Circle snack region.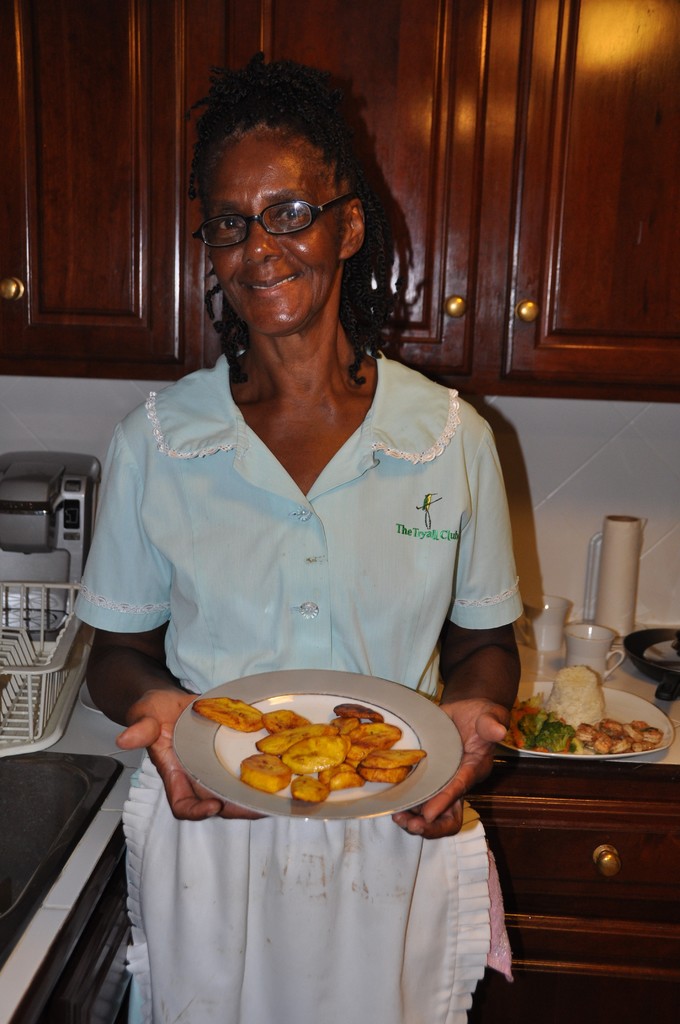
Region: (left=182, top=691, right=427, bottom=814).
